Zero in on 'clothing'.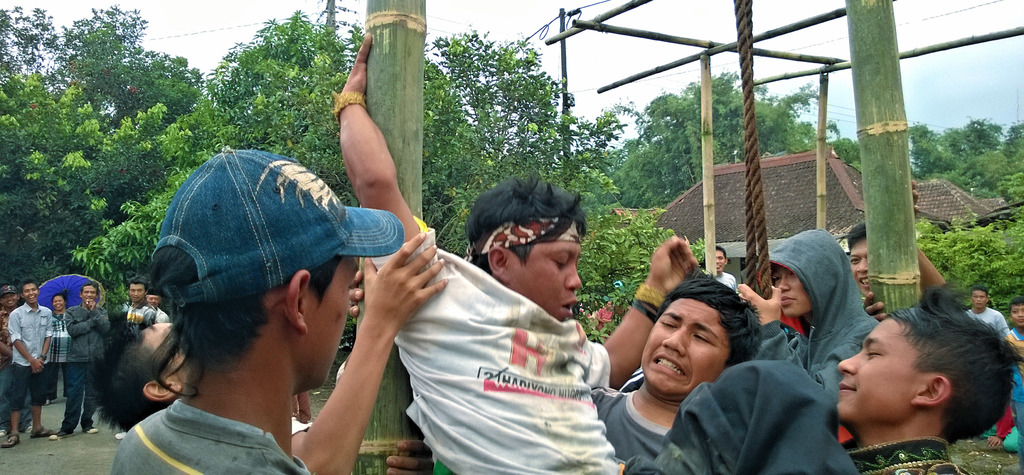
Zeroed in: 107/297/155/338.
